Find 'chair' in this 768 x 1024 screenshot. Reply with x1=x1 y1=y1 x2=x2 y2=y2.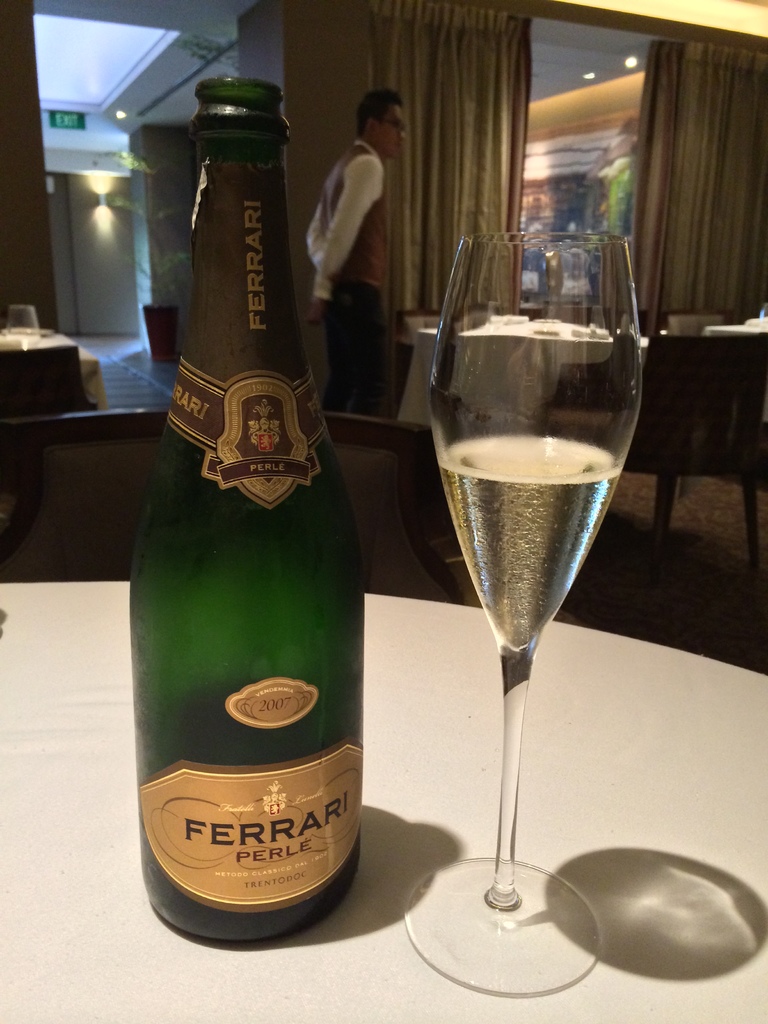
x1=600 y1=333 x2=767 y2=584.
